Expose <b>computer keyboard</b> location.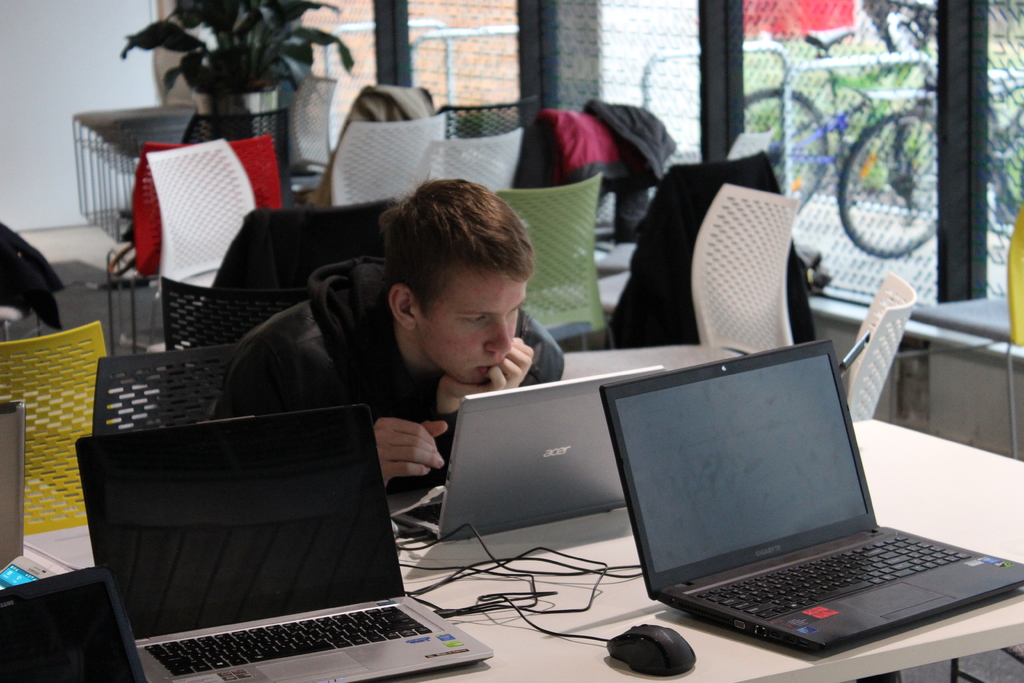
Exposed at box=[141, 605, 430, 677].
